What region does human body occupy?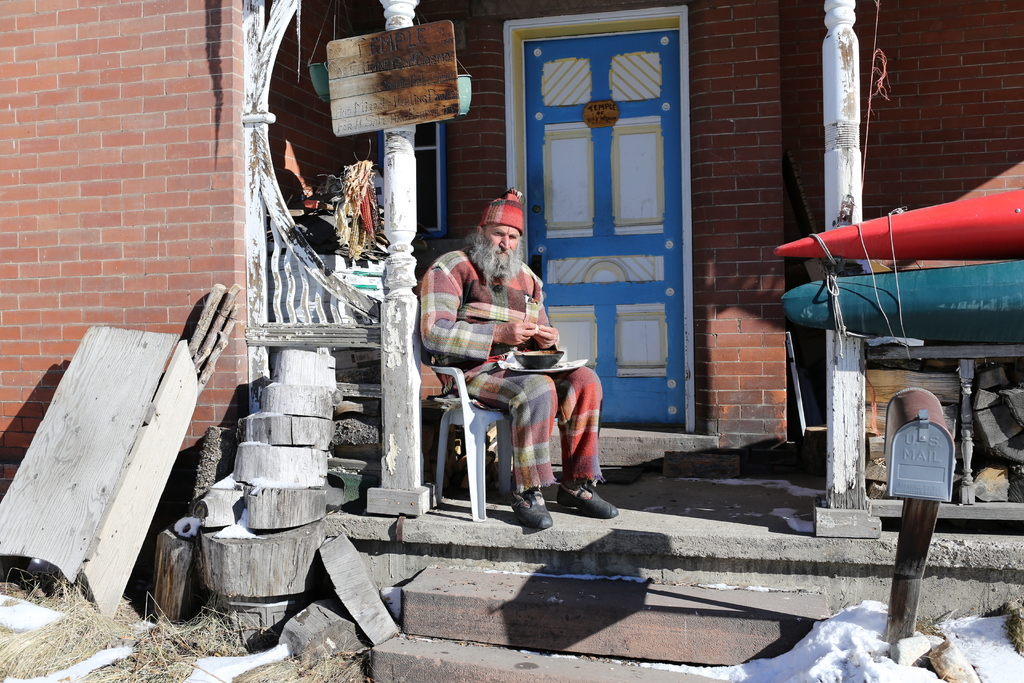
428/217/598/512.
